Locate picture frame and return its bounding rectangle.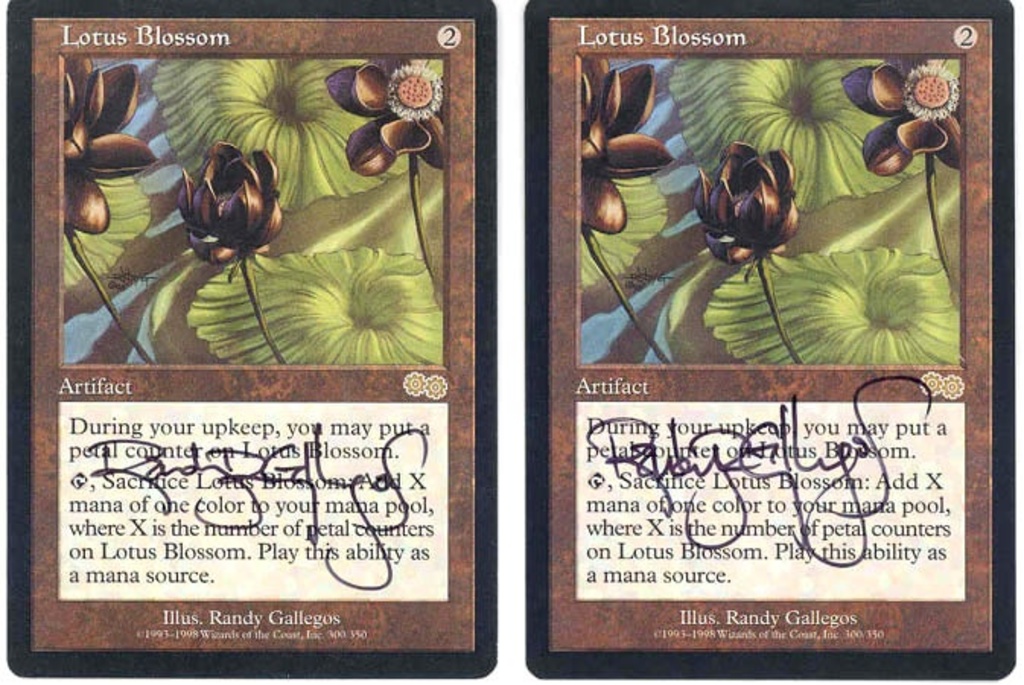
[30, 17, 482, 656].
